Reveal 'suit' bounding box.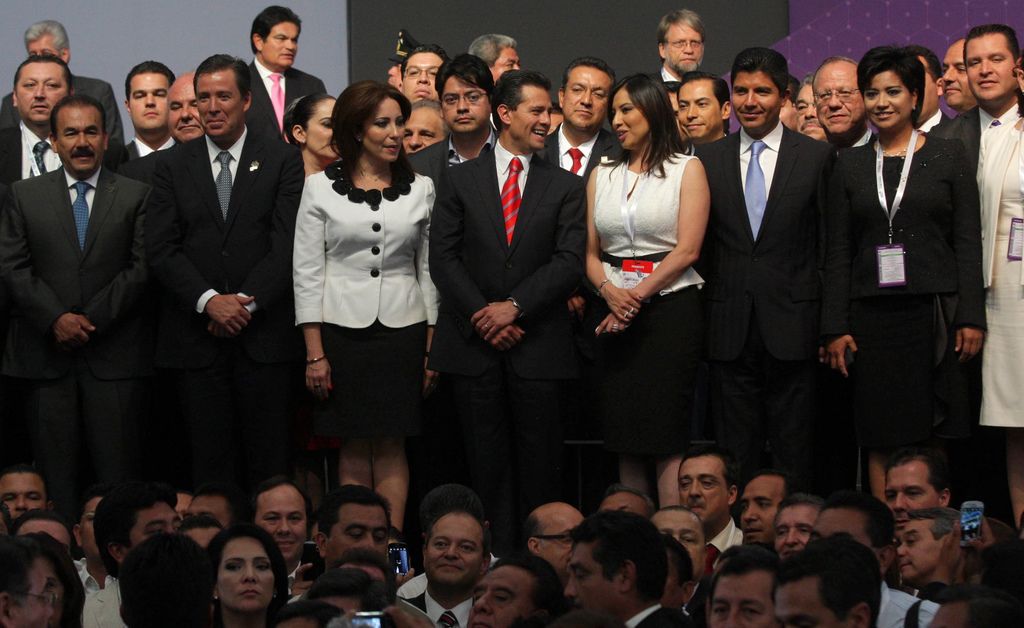
Revealed: left=400, top=592, right=473, bottom=627.
